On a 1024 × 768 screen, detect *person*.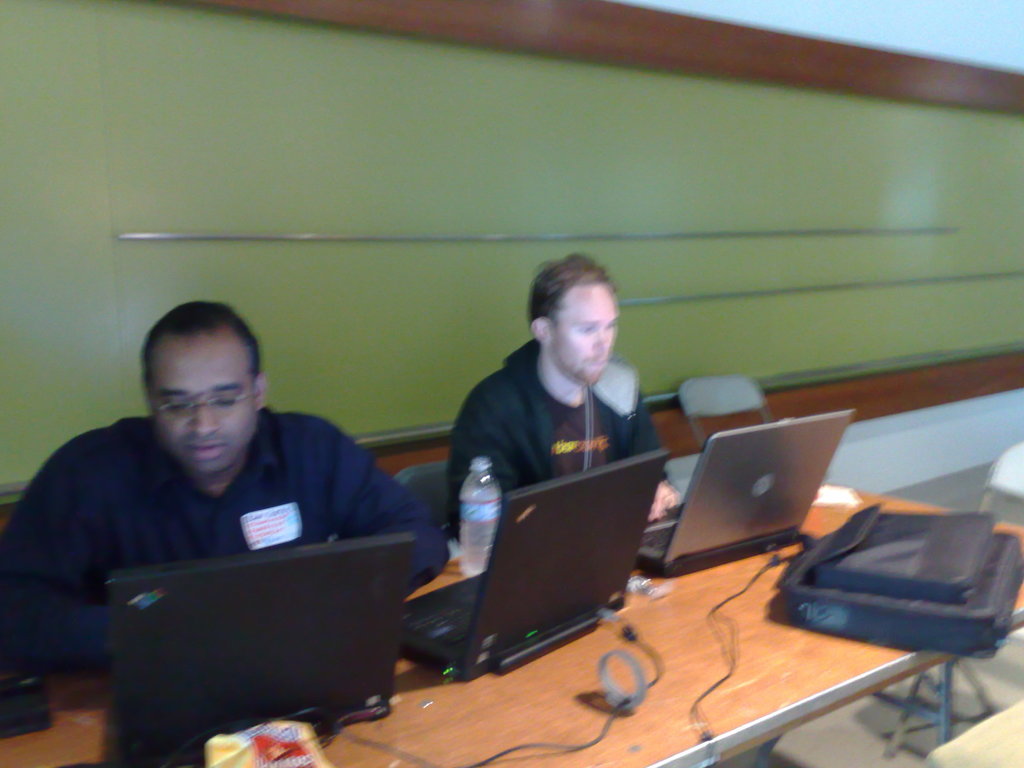
box=[449, 254, 678, 541].
